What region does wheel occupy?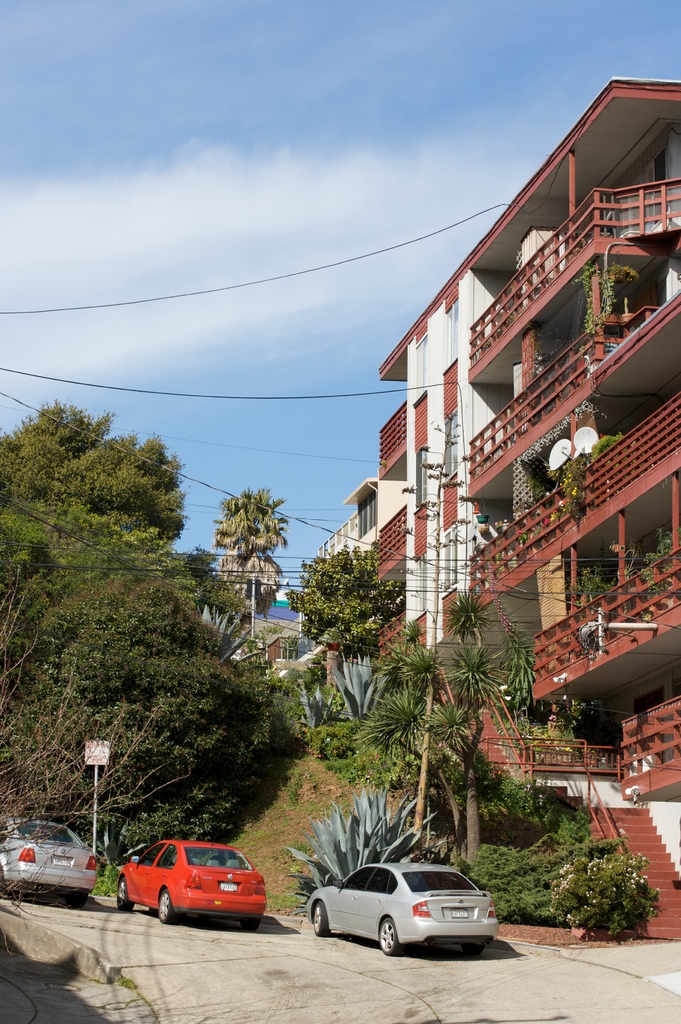
detection(0, 869, 13, 897).
